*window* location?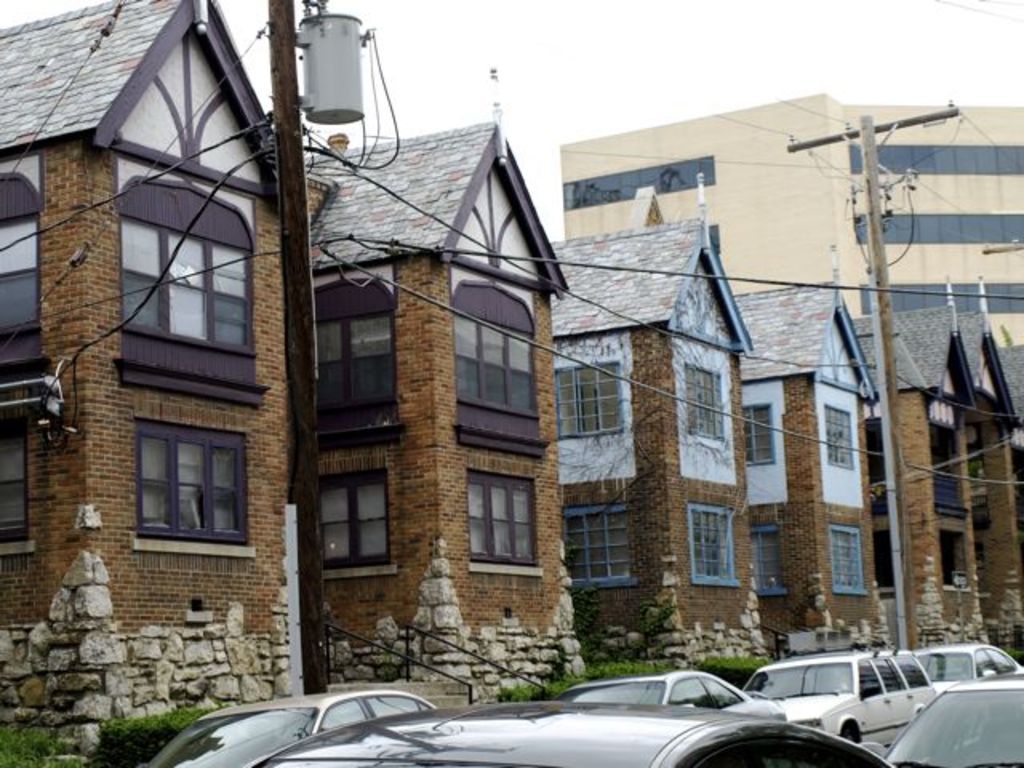
{"x1": 445, "y1": 282, "x2": 533, "y2": 434}
